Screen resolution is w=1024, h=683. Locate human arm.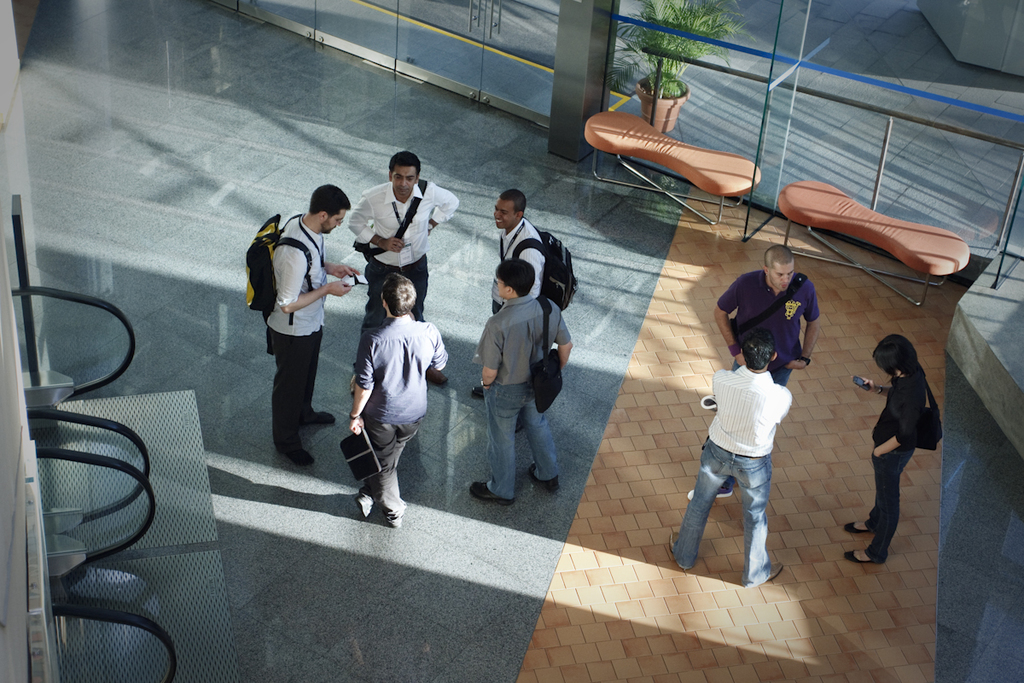
321:256:359:280.
